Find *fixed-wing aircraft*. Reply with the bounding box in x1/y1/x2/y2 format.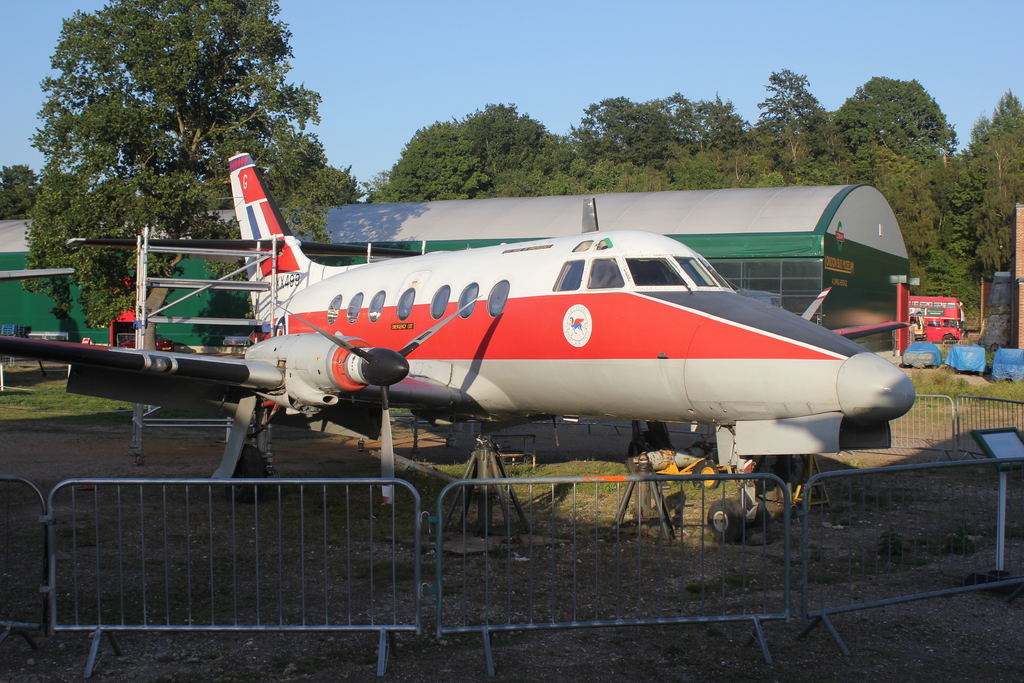
0/152/918/551.
